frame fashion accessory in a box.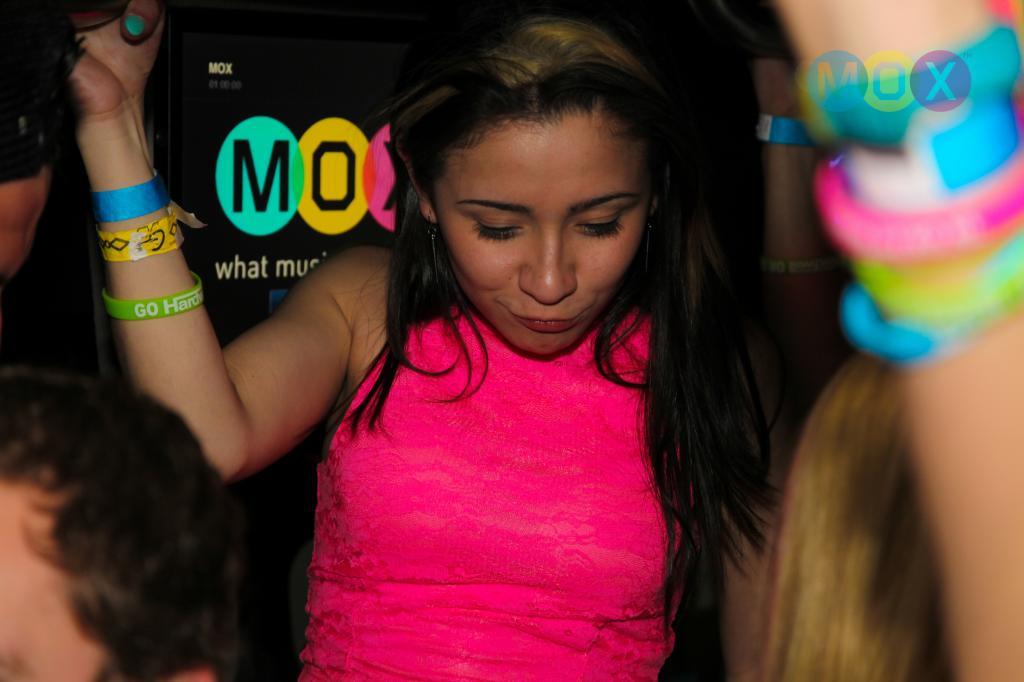
locate(822, 87, 1015, 203).
